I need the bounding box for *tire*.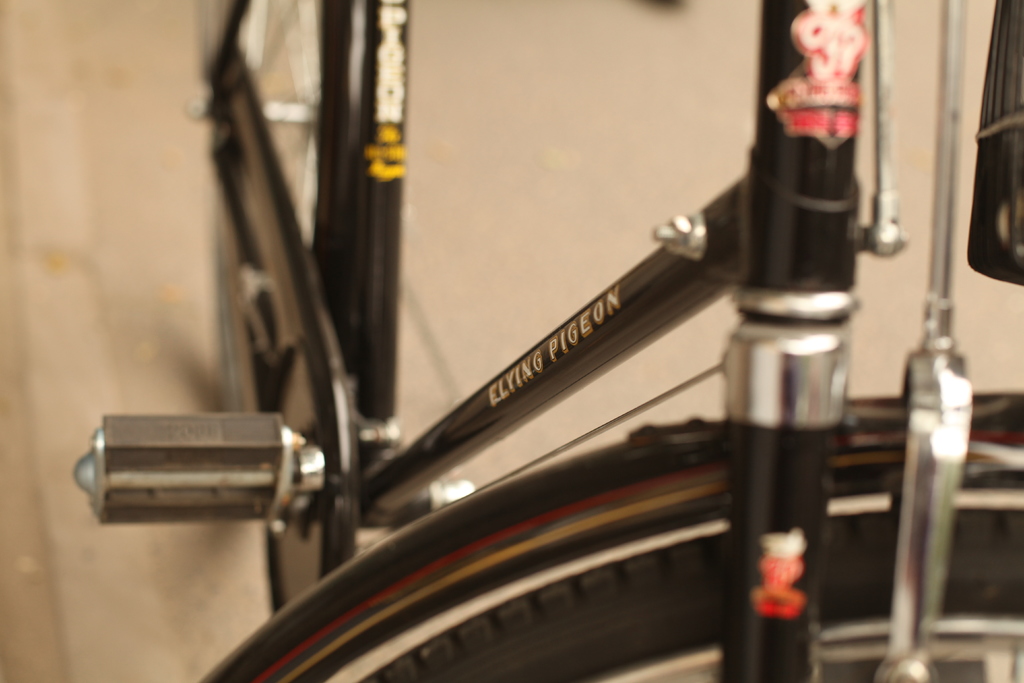
Here it is: bbox(199, 0, 345, 415).
